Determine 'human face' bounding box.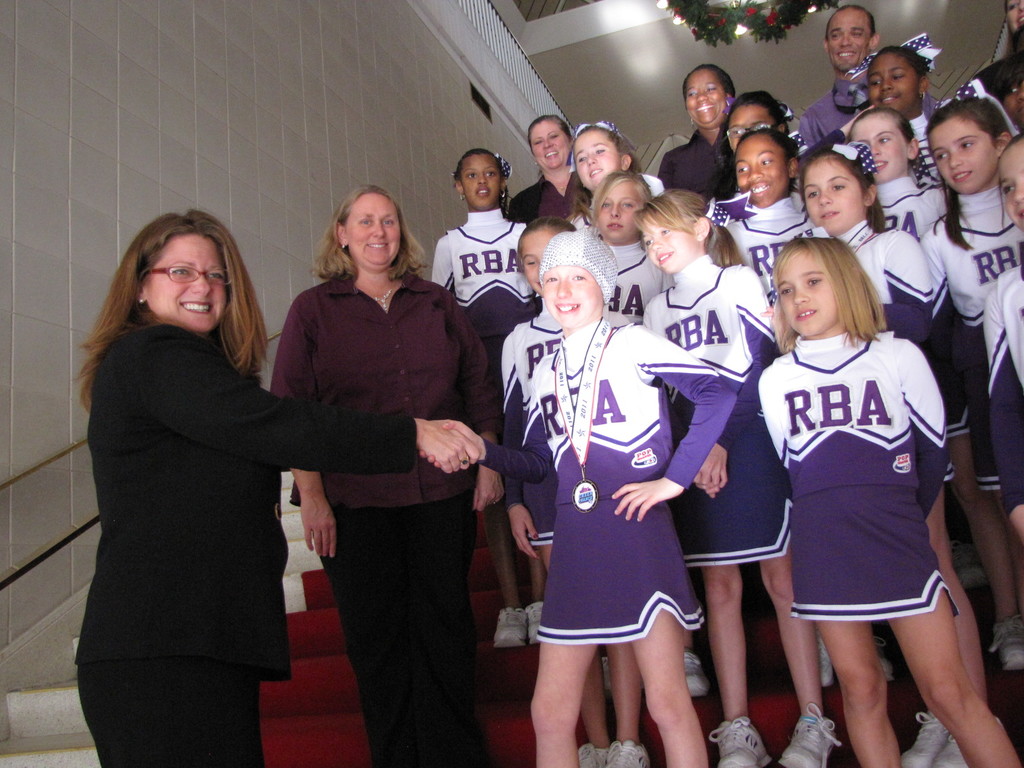
Determined: [577,125,616,195].
